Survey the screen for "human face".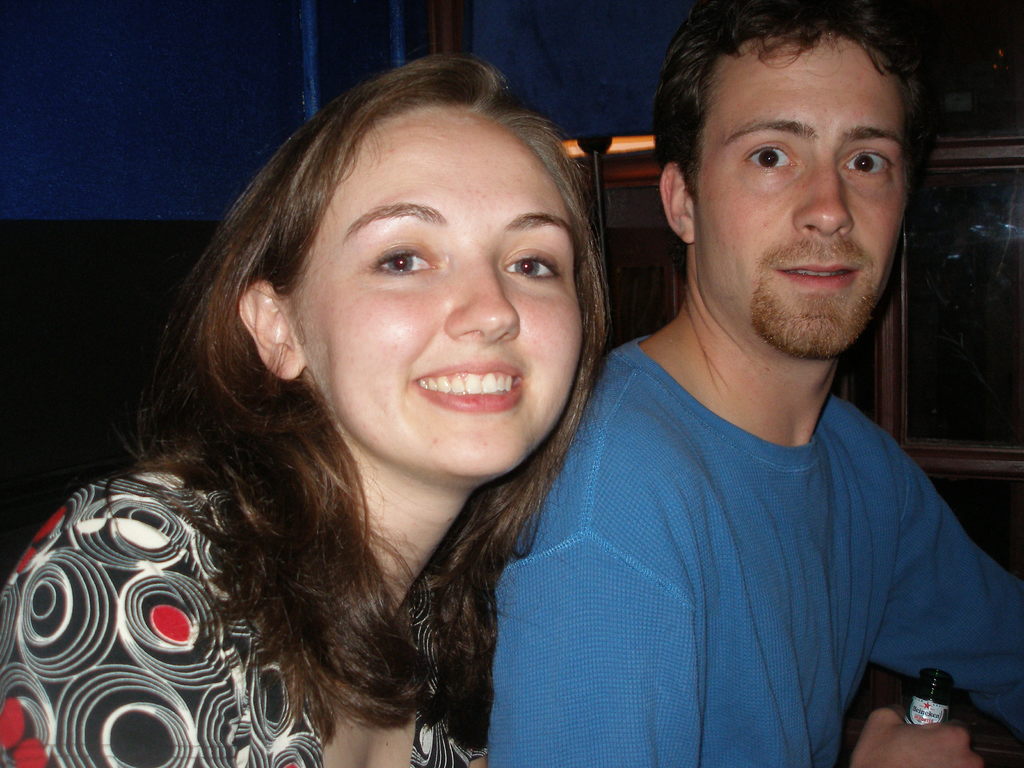
Survey found: [x1=312, y1=106, x2=586, y2=477].
